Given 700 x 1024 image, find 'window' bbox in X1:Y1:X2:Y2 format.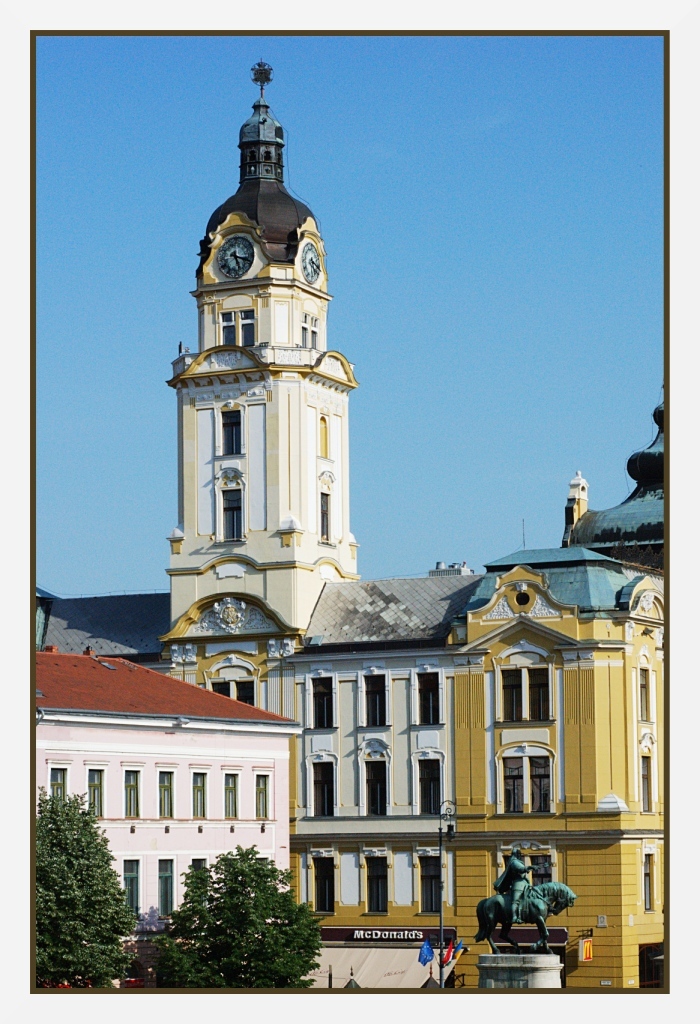
186:859:207:909.
